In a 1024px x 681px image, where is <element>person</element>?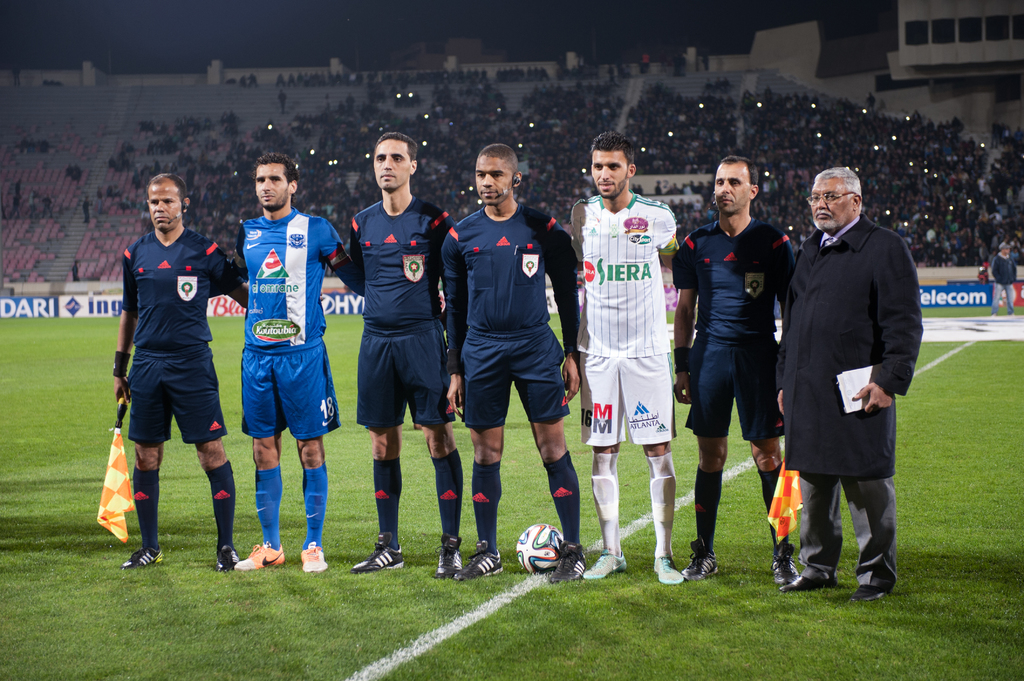
{"left": 109, "top": 172, "right": 248, "bottom": 569}.
